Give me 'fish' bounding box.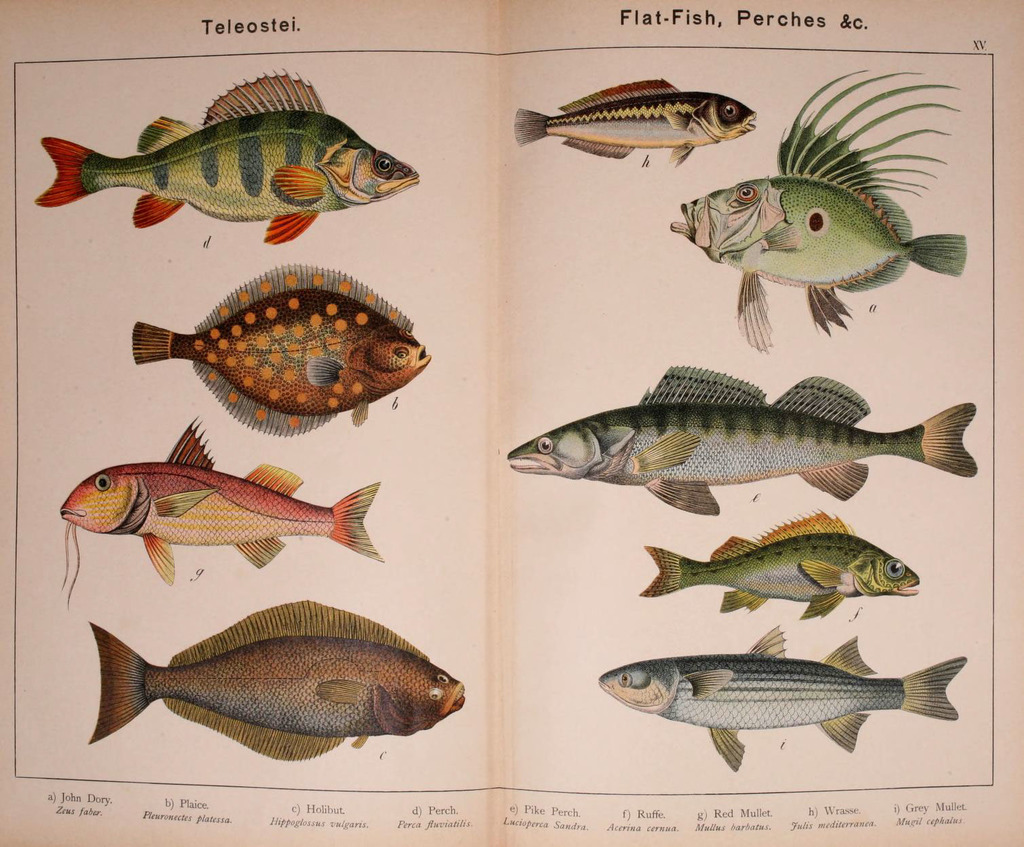
(591, 647, 949, 764).
